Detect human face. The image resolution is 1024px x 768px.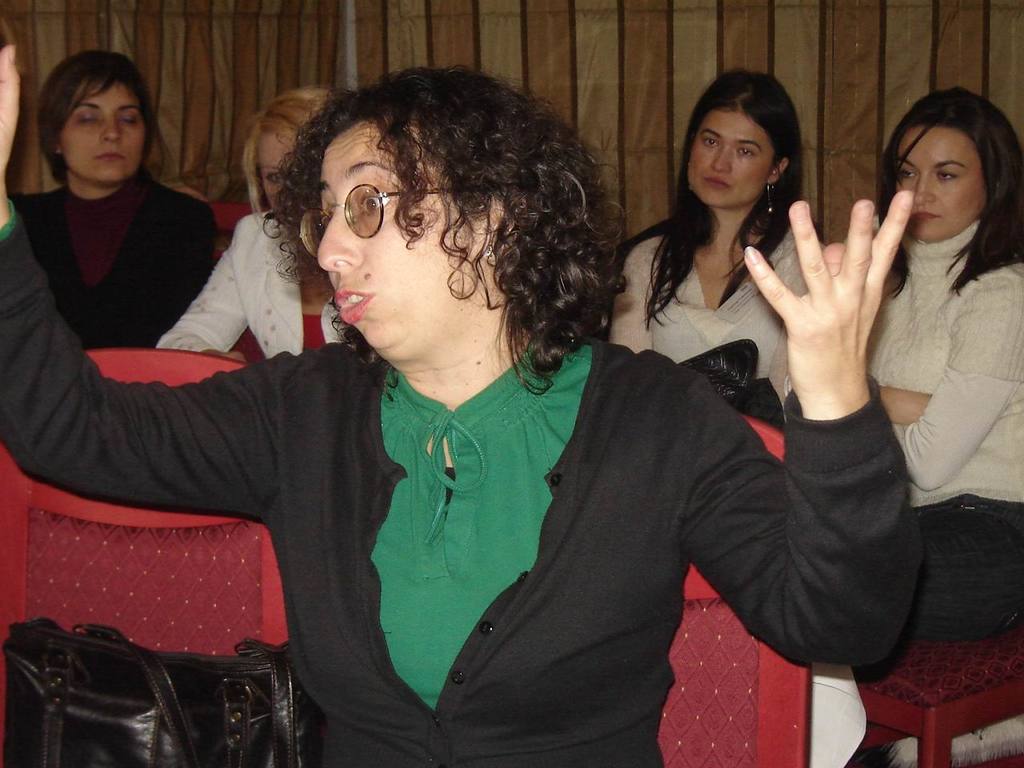
bbox(246, 130, 296, 241).
